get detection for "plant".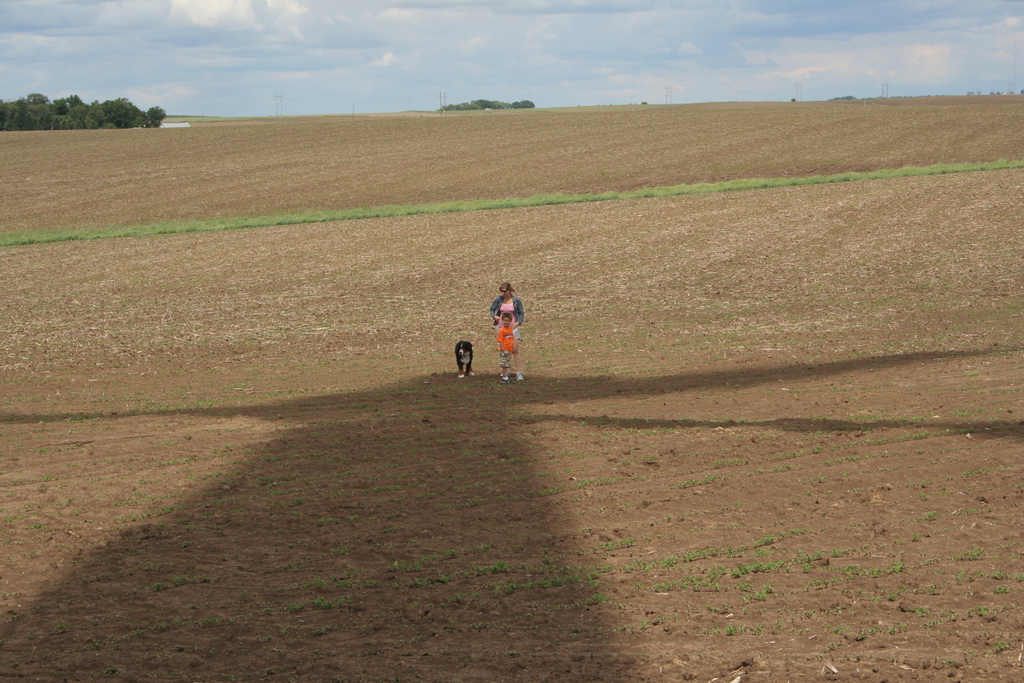
Detection: <region>476, 566, 488, 574</region>.
